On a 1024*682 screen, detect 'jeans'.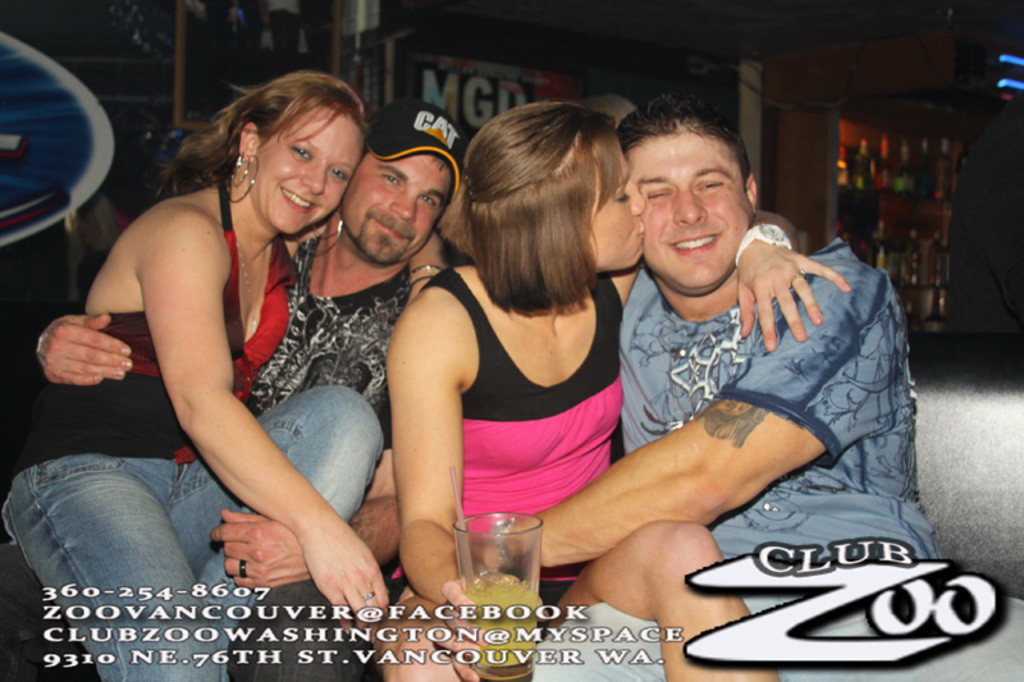
(0, 380, 383, 681).
